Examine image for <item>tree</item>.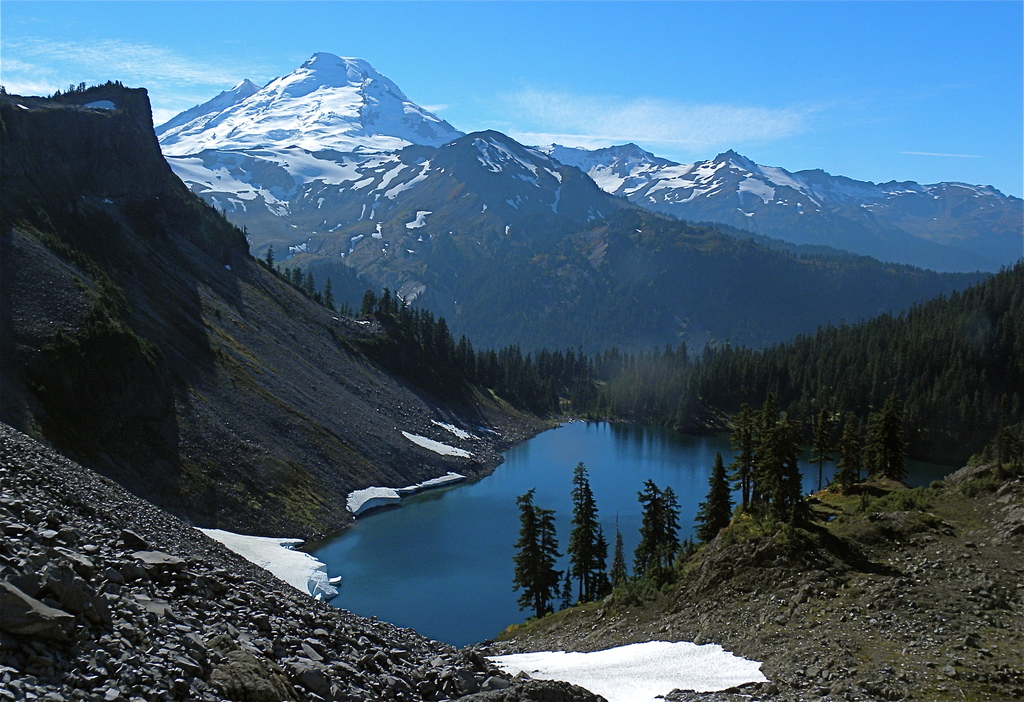
Examination result: (830,424,863,488).
